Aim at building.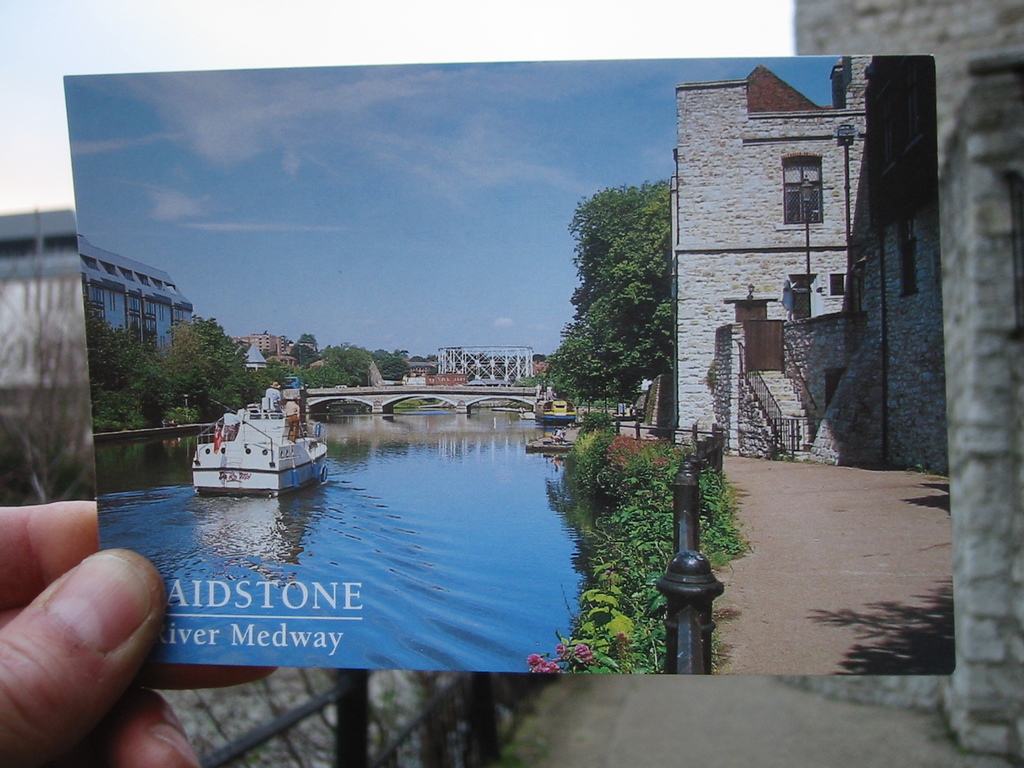
Aimed at <bbox>76, 233, 195, 362</bbox>.
